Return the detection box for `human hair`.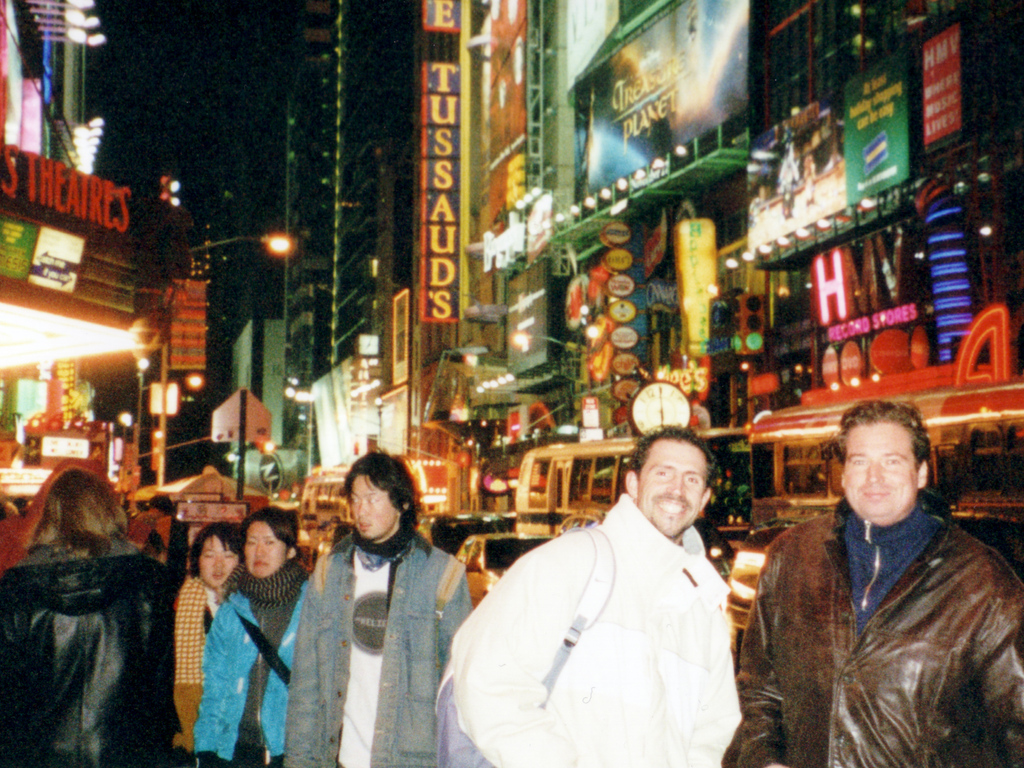
box=[826, 396, 932, 465].
